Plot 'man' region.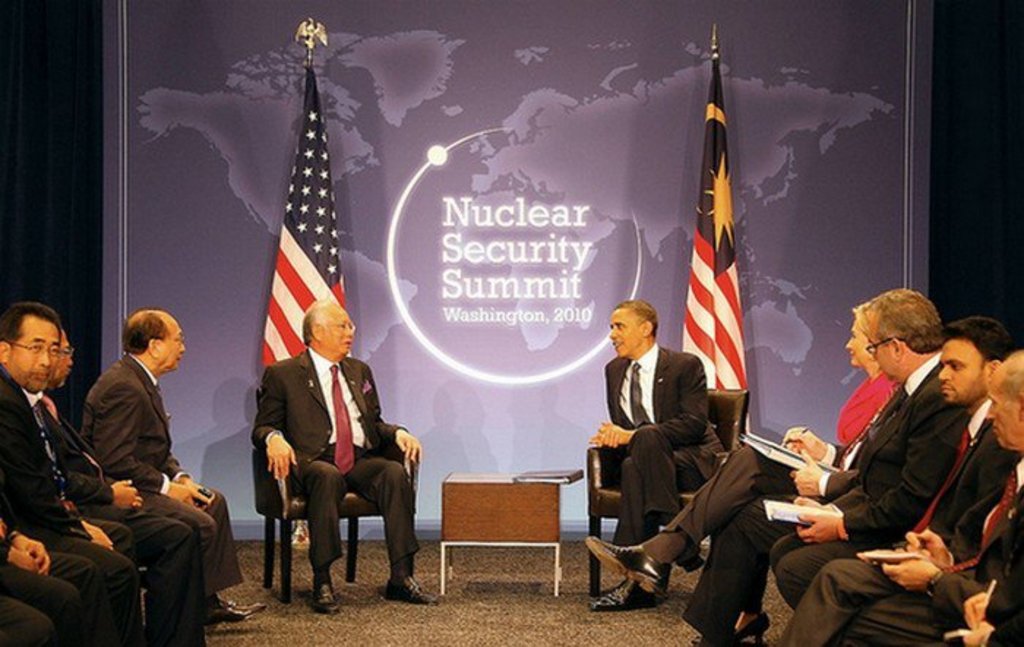
Plotted at locate(247, 284, 421, 616).
